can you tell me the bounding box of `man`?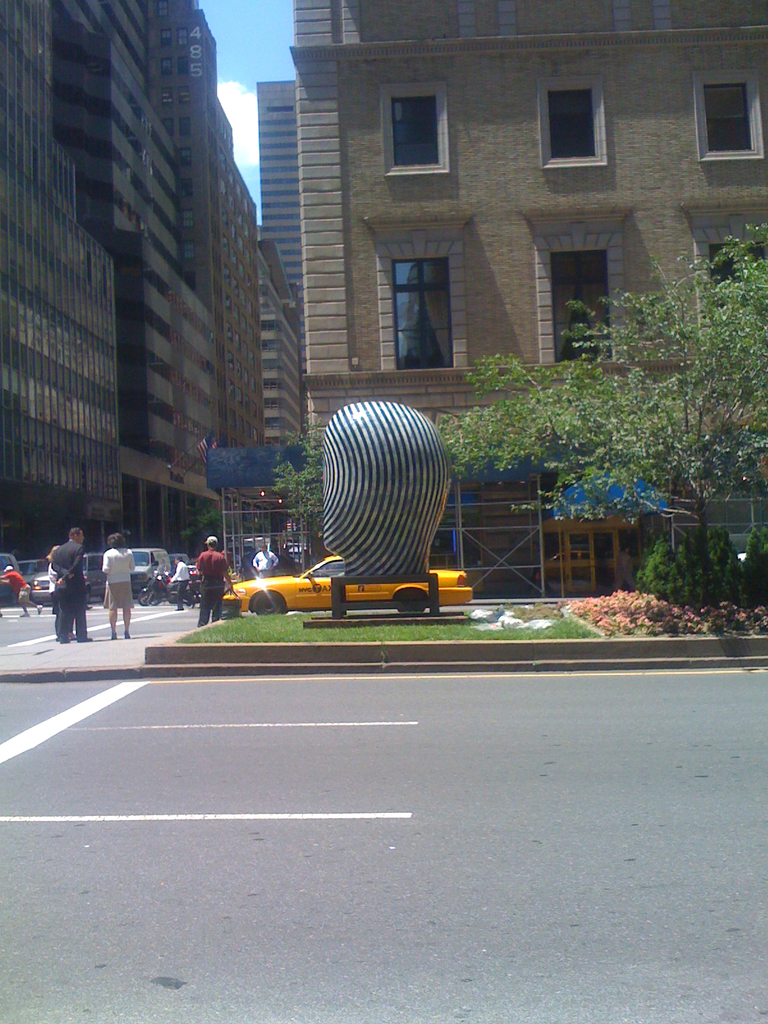
crop(51, 534, 84, 642).
